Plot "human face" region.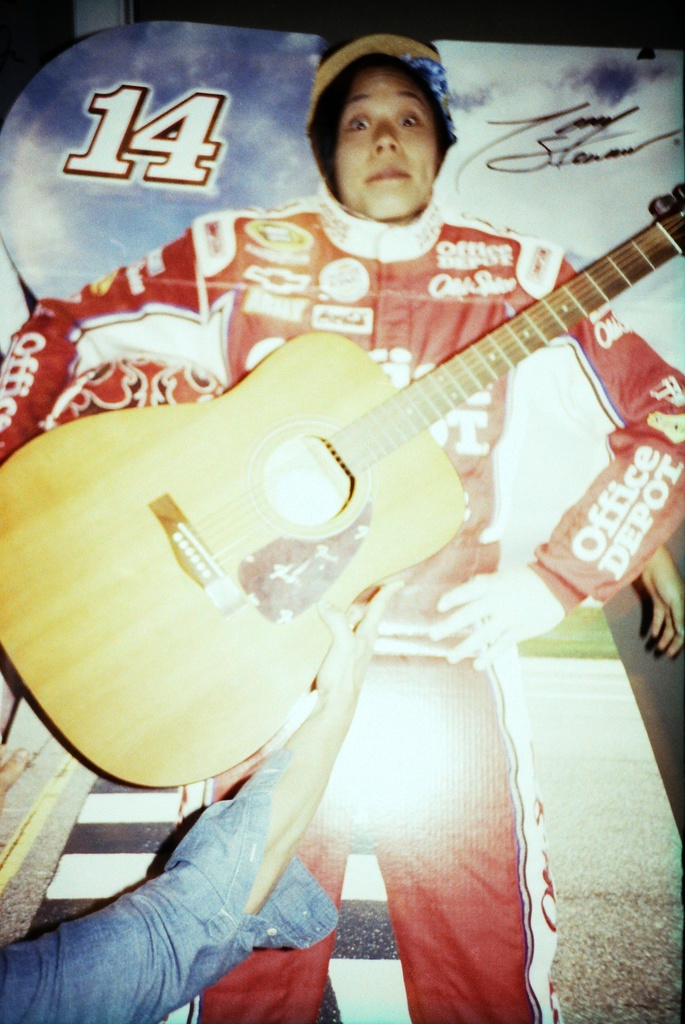
Plotted at [left=333, top=64, right=438, bottom=221].
